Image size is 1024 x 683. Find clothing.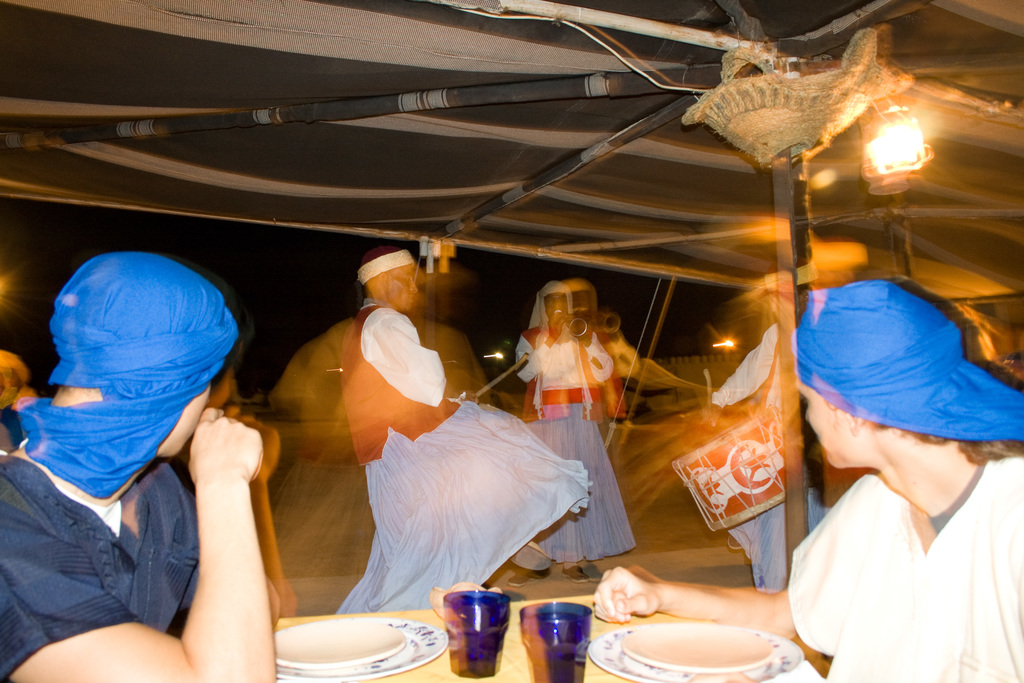
(702, 317, 824, 580).
